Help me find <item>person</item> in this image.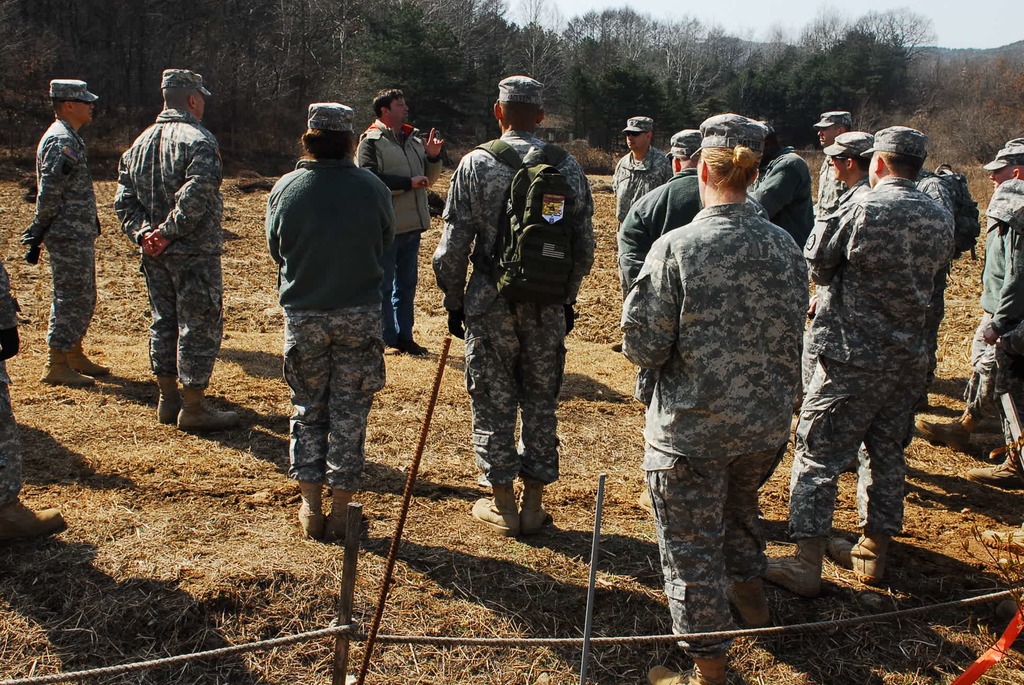
Found it: locate(812, 110, 853, 239).
